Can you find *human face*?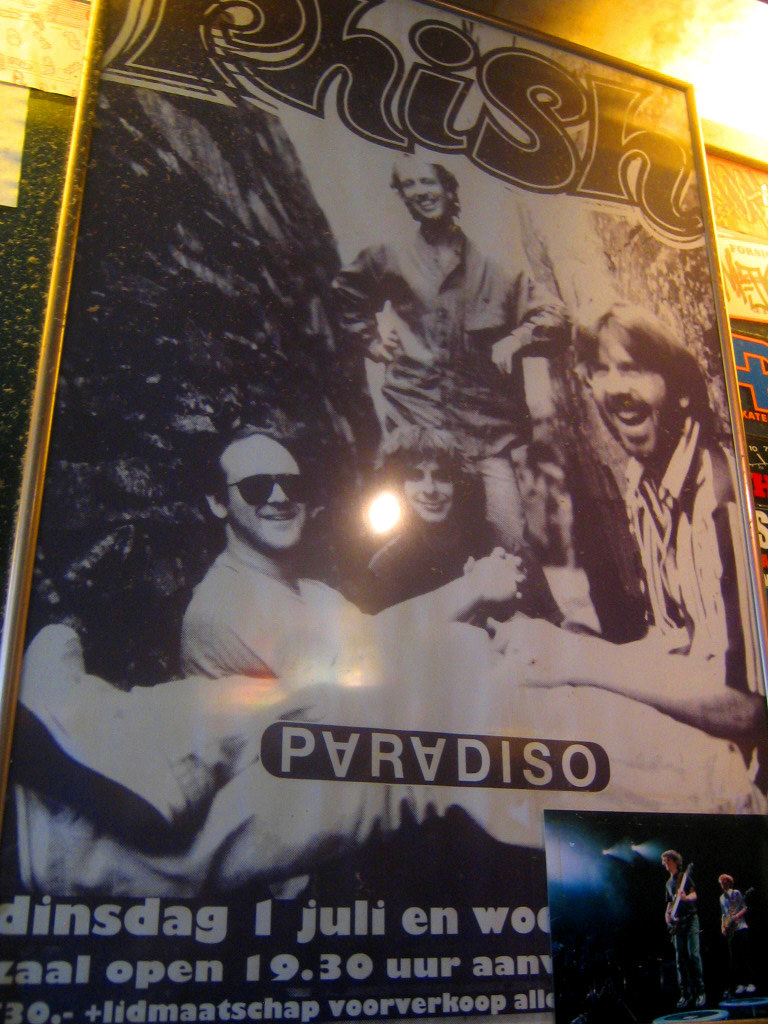
Yes, bounding box: {"x1": 404, "y1": 459, "x2": 453, "y2": 514}.
